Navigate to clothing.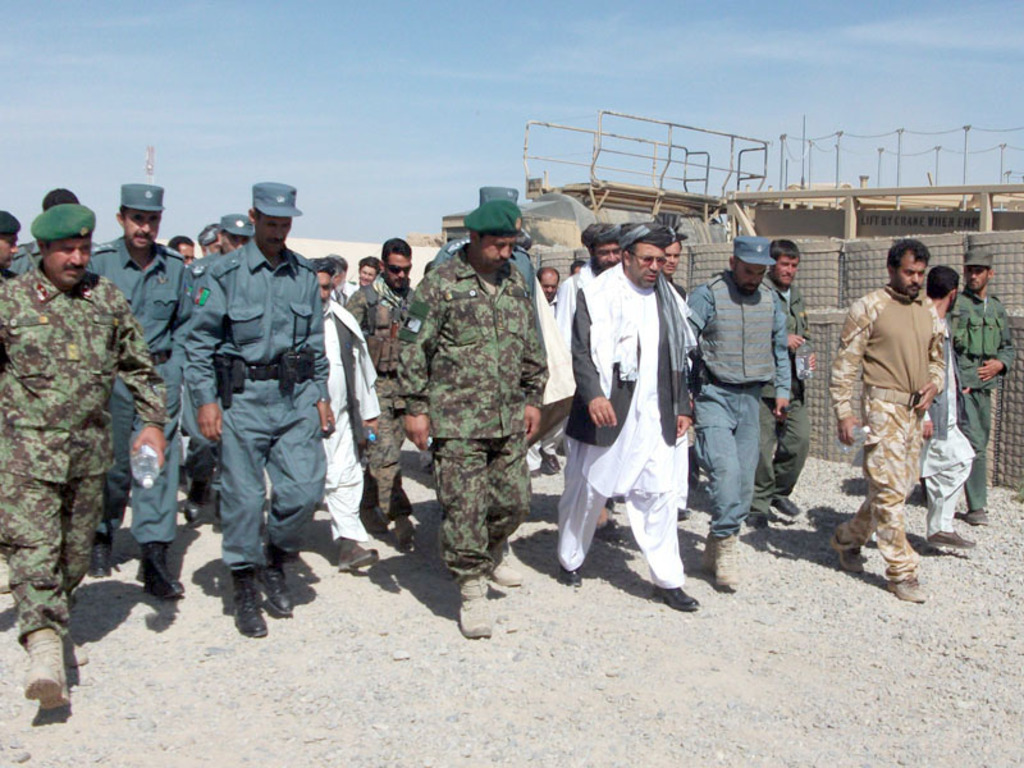
Navigation target: bbox=(549, 259, 613, 508).
